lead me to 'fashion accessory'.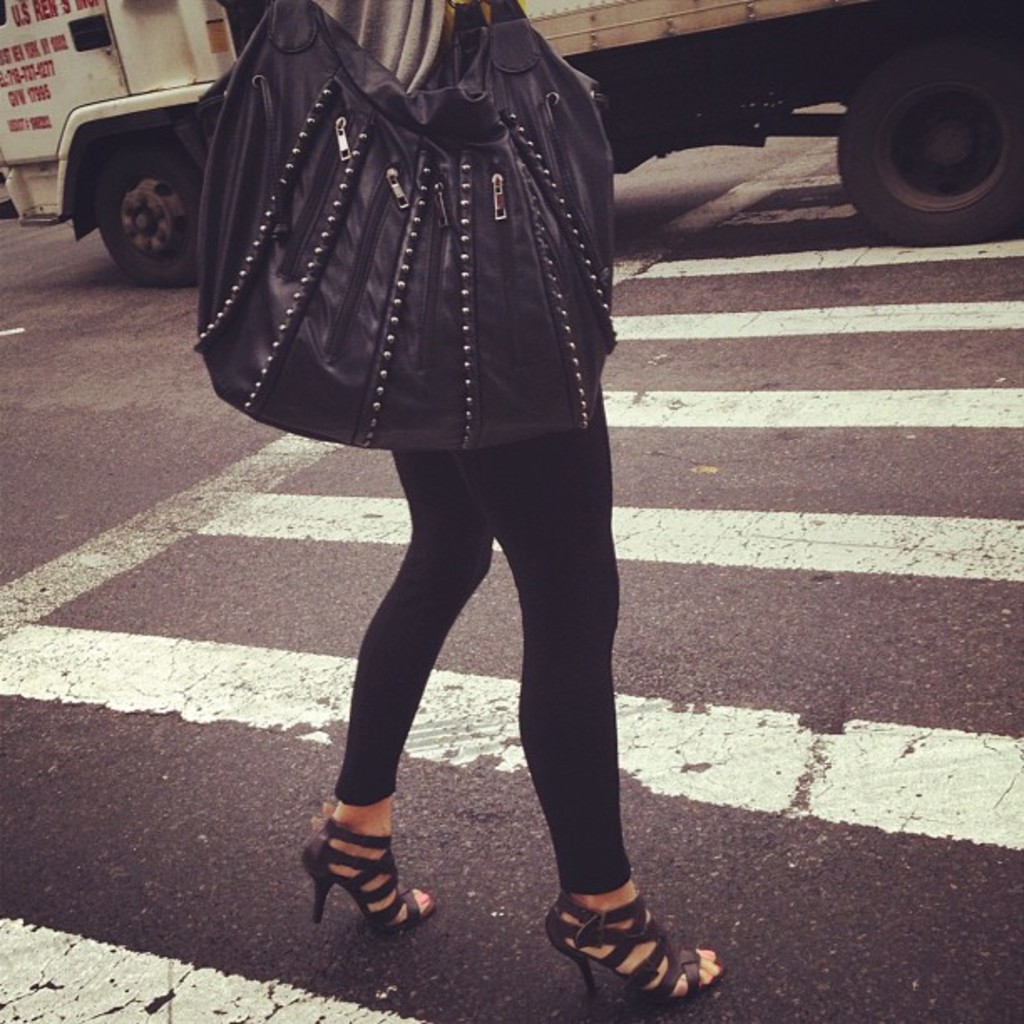
Lead to 544, 893, 719, 1004.
